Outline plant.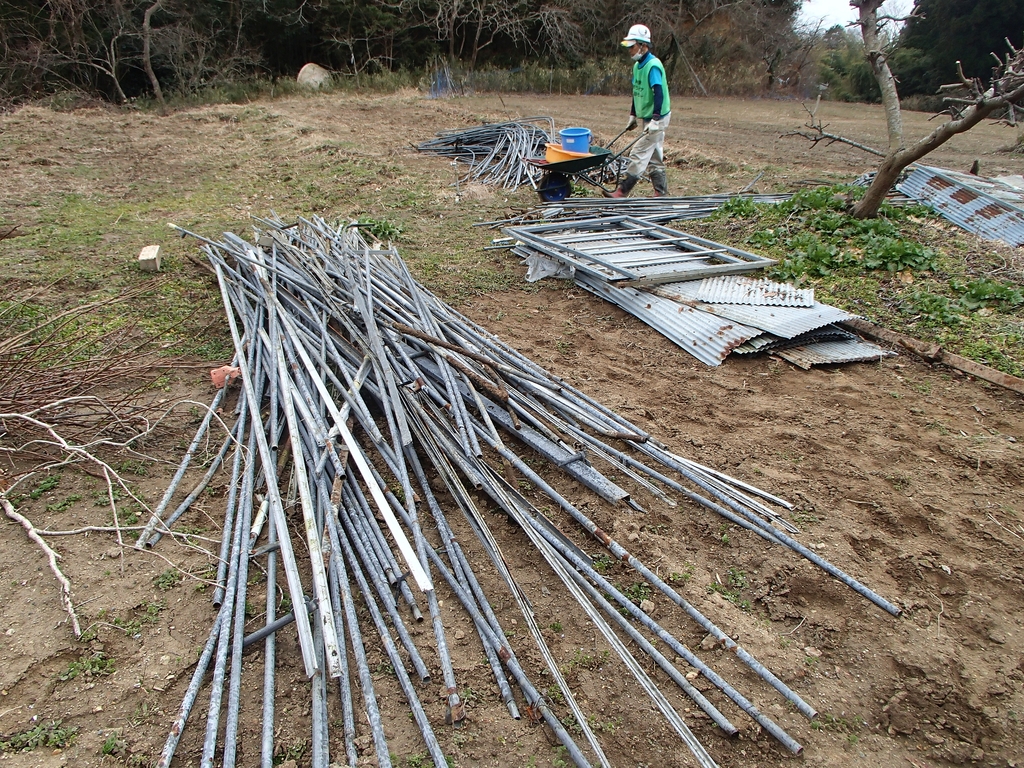
Outline: <bbox>893, 289, 961, 323</bbox>.
